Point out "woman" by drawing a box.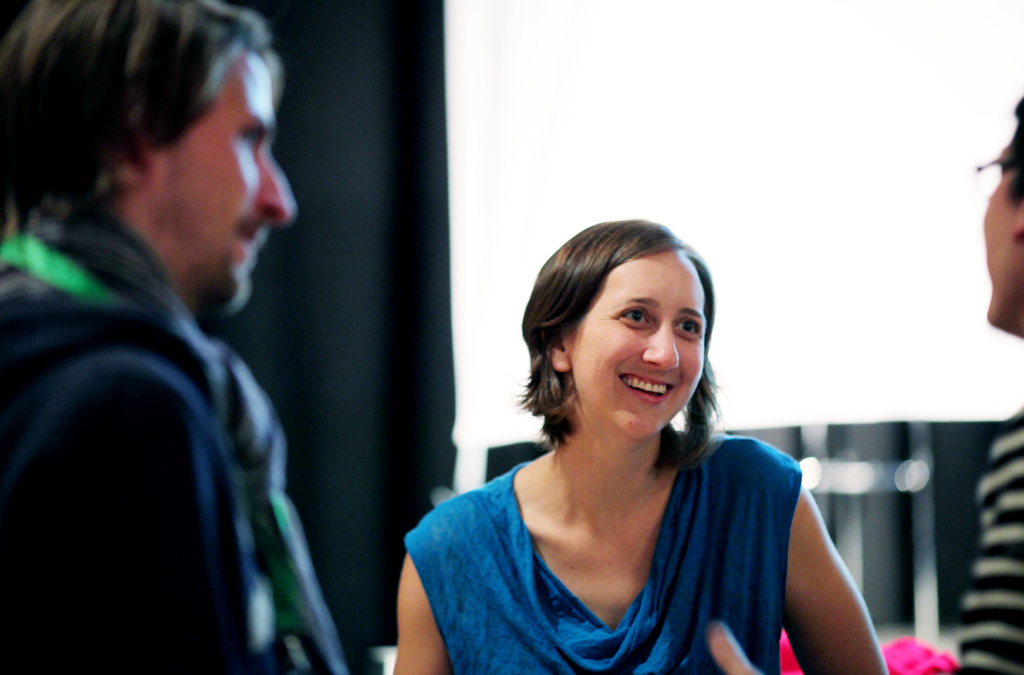
396 209 852 667.
